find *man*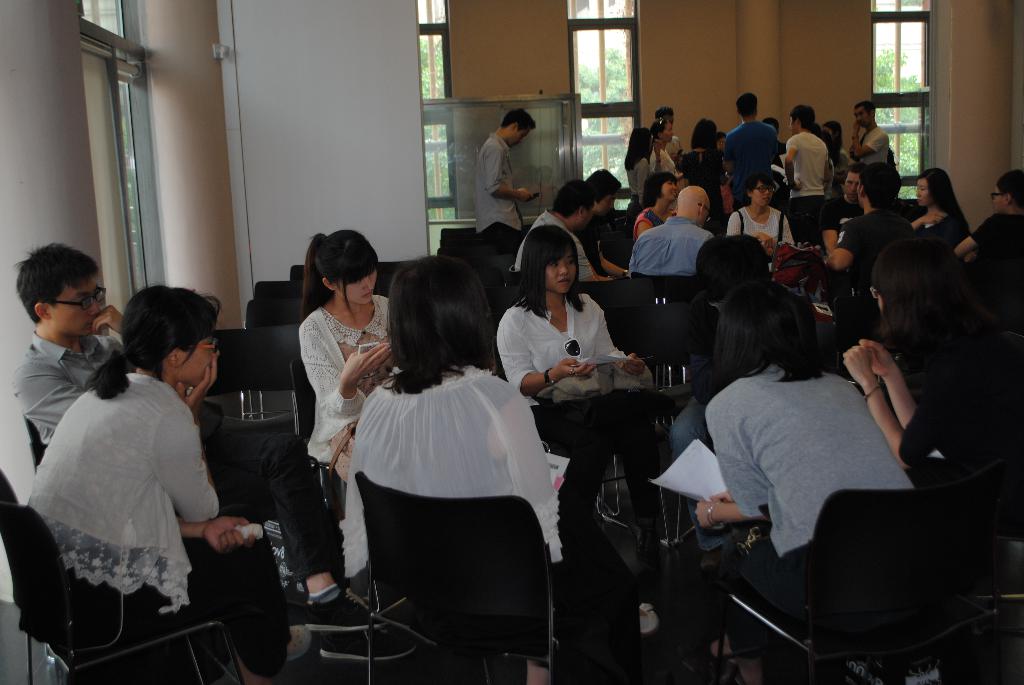
<bbox>655, 100, 685, 159</bbox>
